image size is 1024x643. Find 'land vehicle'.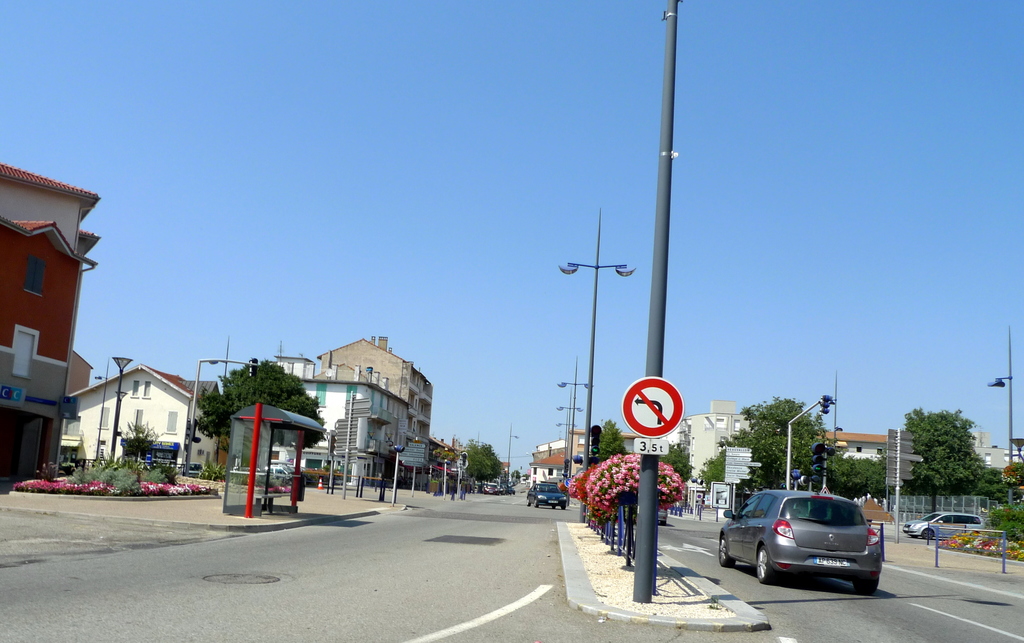
{"x1": 497, "y1": 481, "x2": 516, "y2": 498}.
